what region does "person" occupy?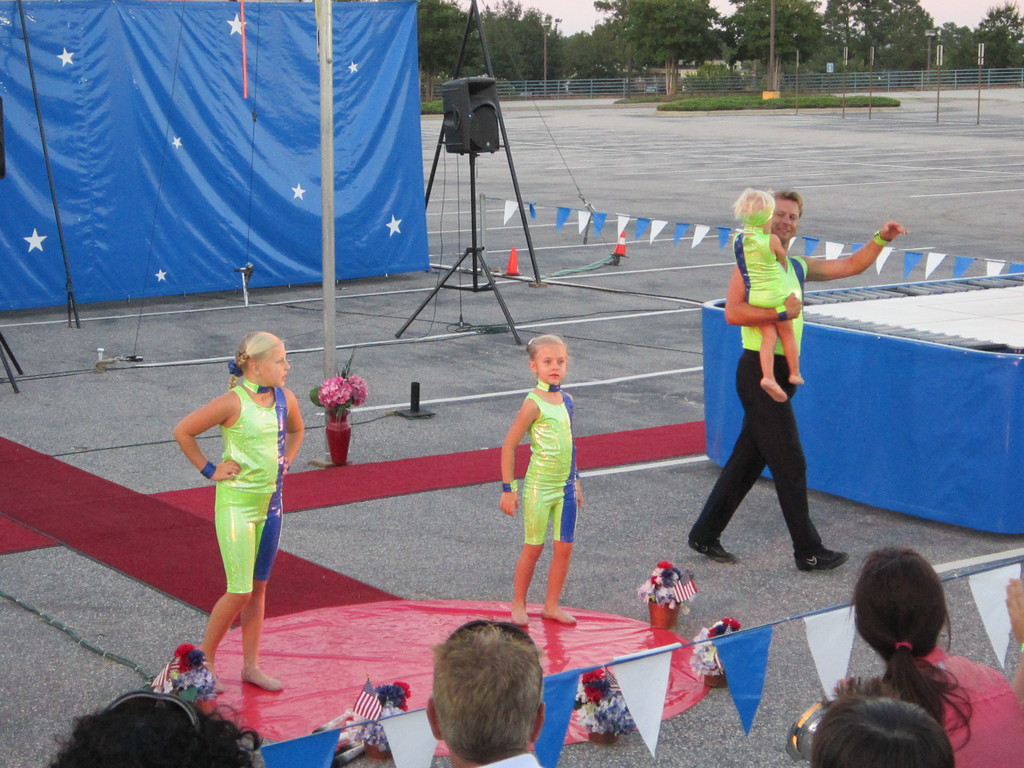
rect(51, 698, 286, 767).
